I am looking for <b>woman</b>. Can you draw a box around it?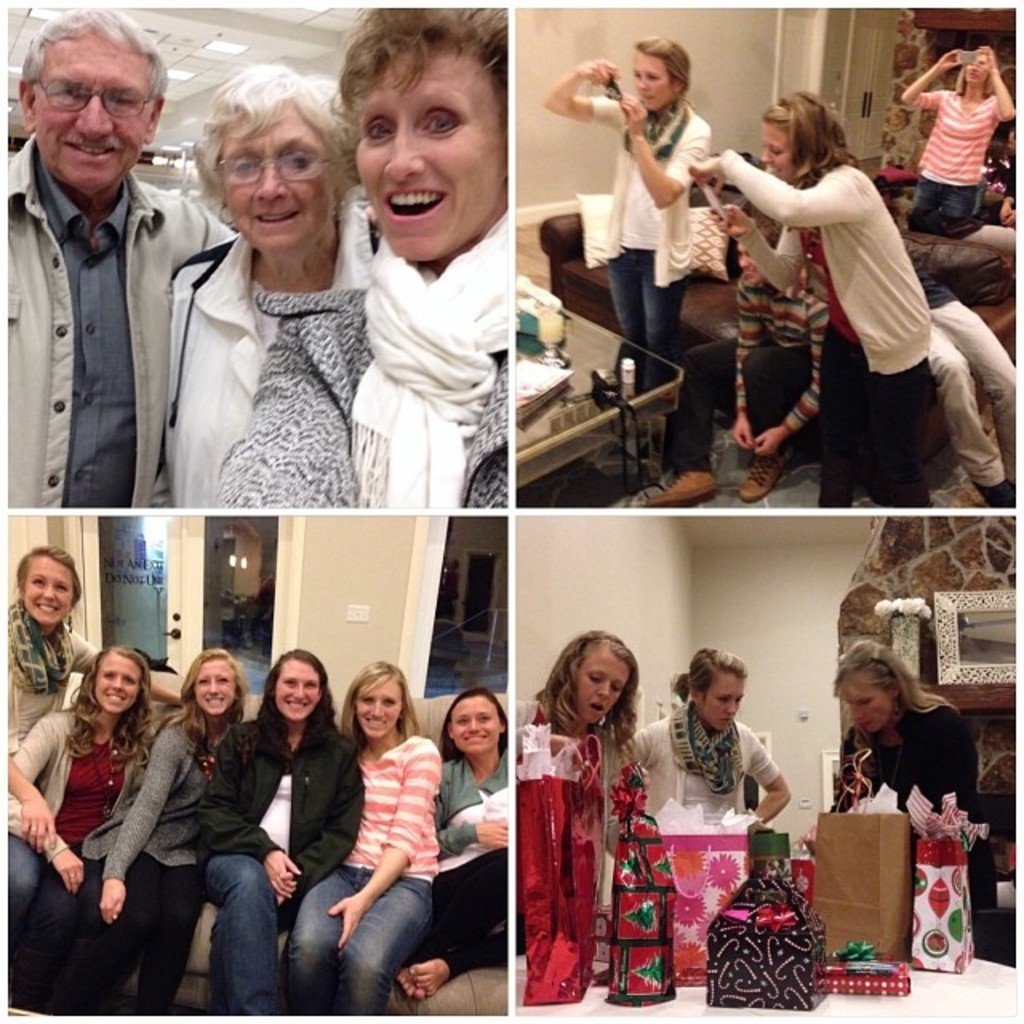
Sure, the bounding box is Rect(136, 59, 381, 514).
